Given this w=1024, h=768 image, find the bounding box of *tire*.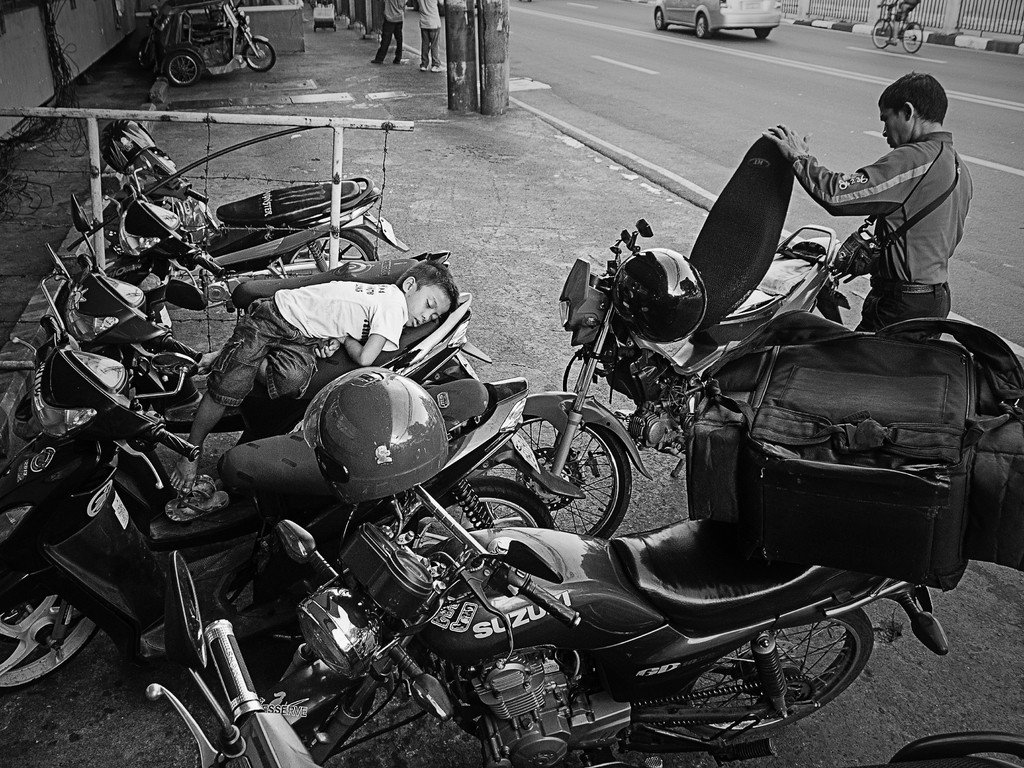
0 579 106 708.
